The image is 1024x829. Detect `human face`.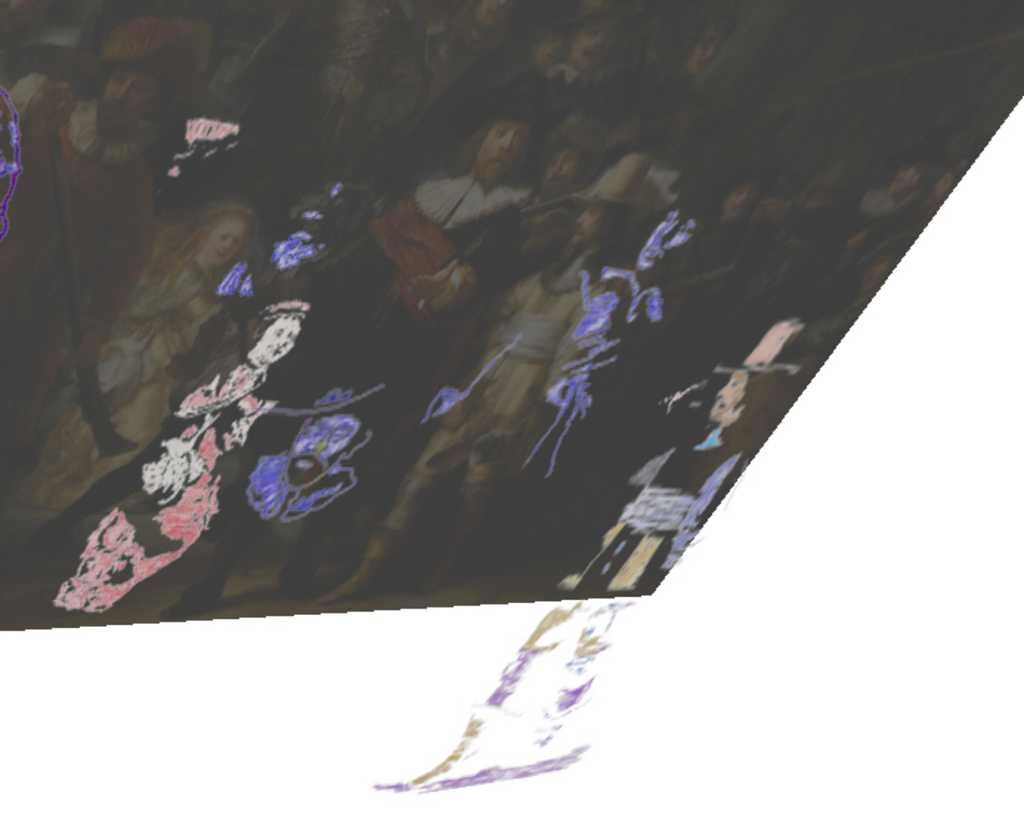
Detection: BBox(205, 208, 250, 265).
